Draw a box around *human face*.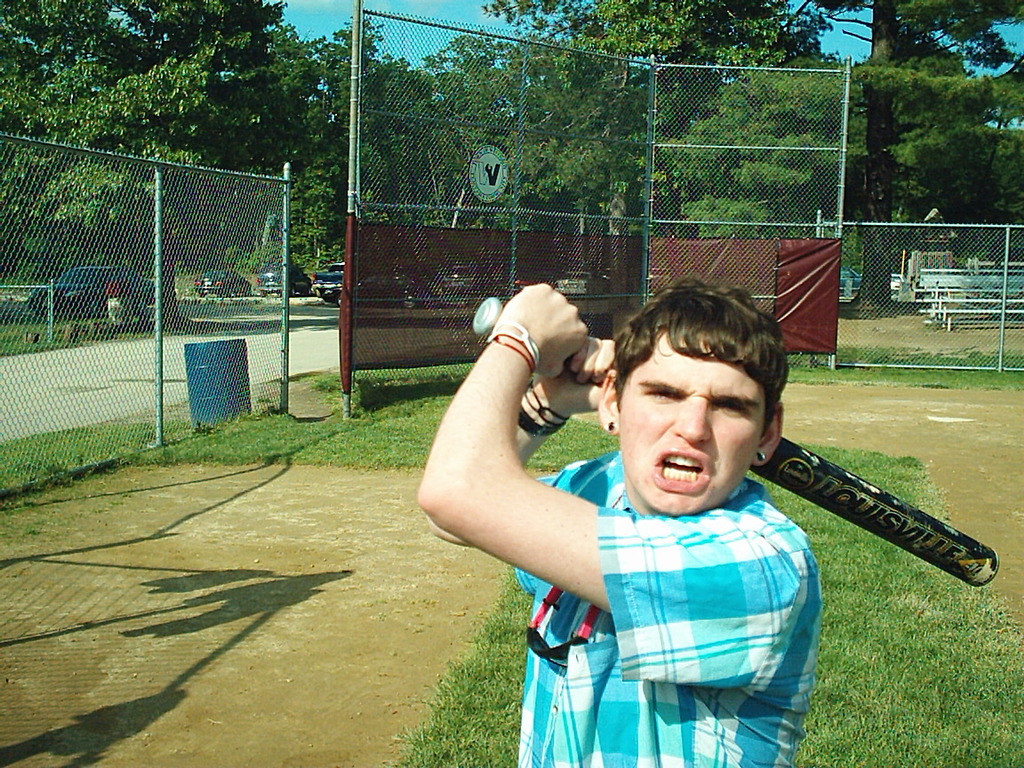
box=[620, 330, 761, 519].
